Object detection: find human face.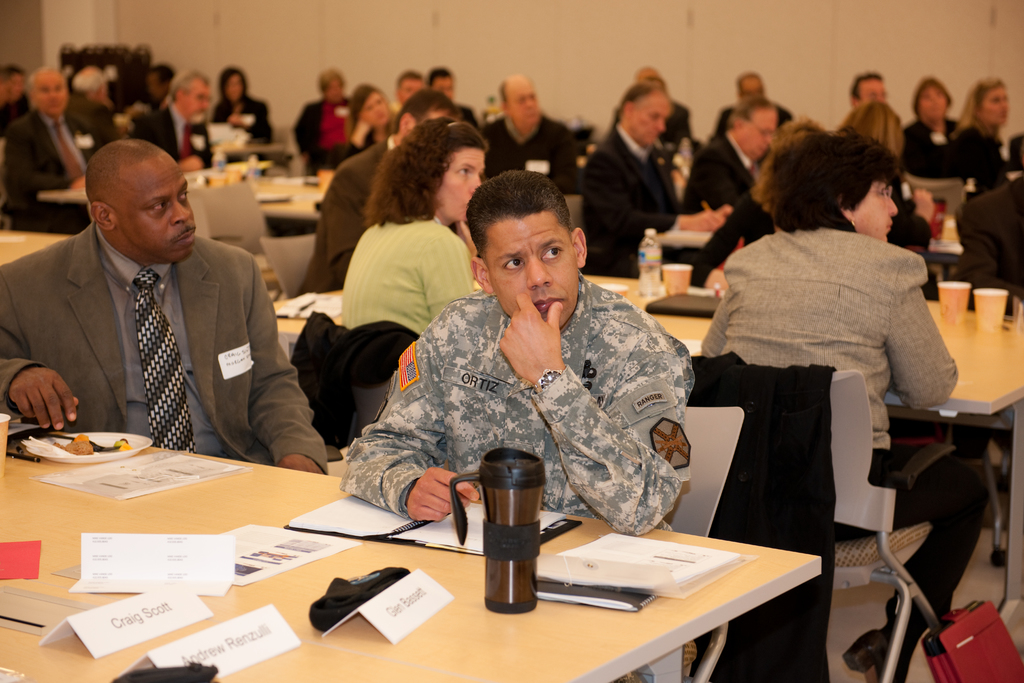
detection(739, 79, 764, 95).
